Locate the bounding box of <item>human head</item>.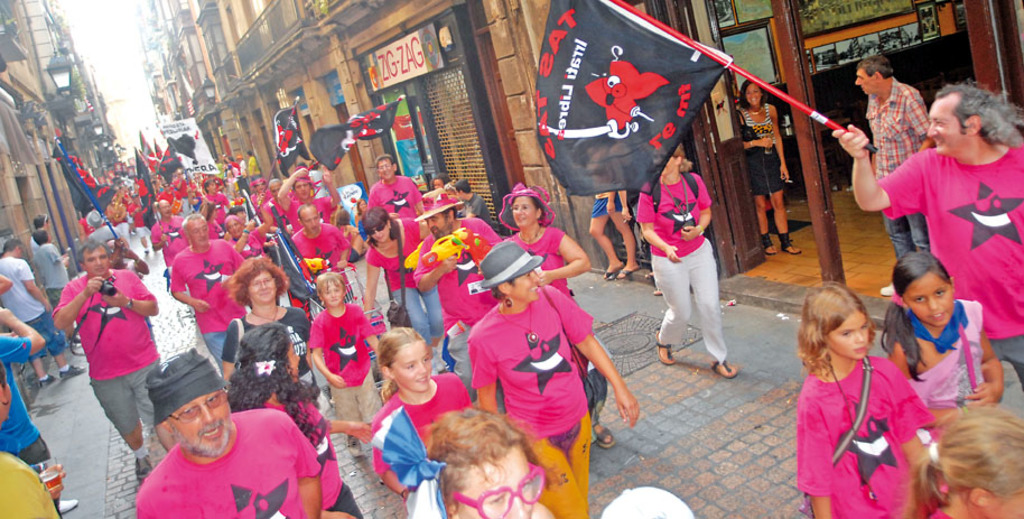
Bounding box: 78,244,111,277.
